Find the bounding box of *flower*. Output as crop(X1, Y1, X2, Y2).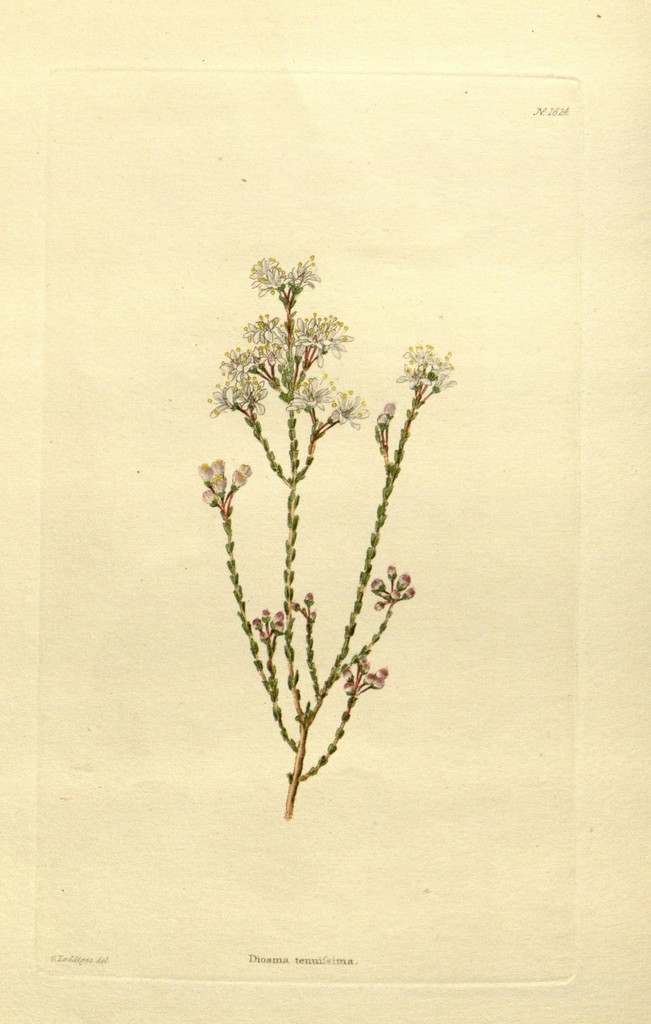
crop(248, 256, 320, 291).
